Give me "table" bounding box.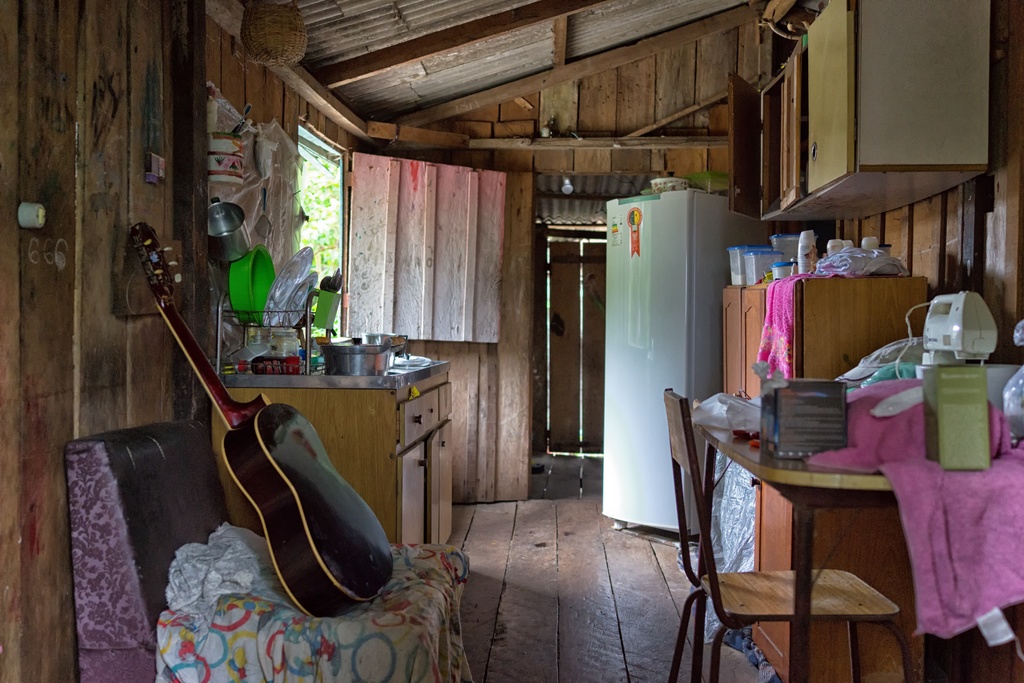
(674,402,937,652).
